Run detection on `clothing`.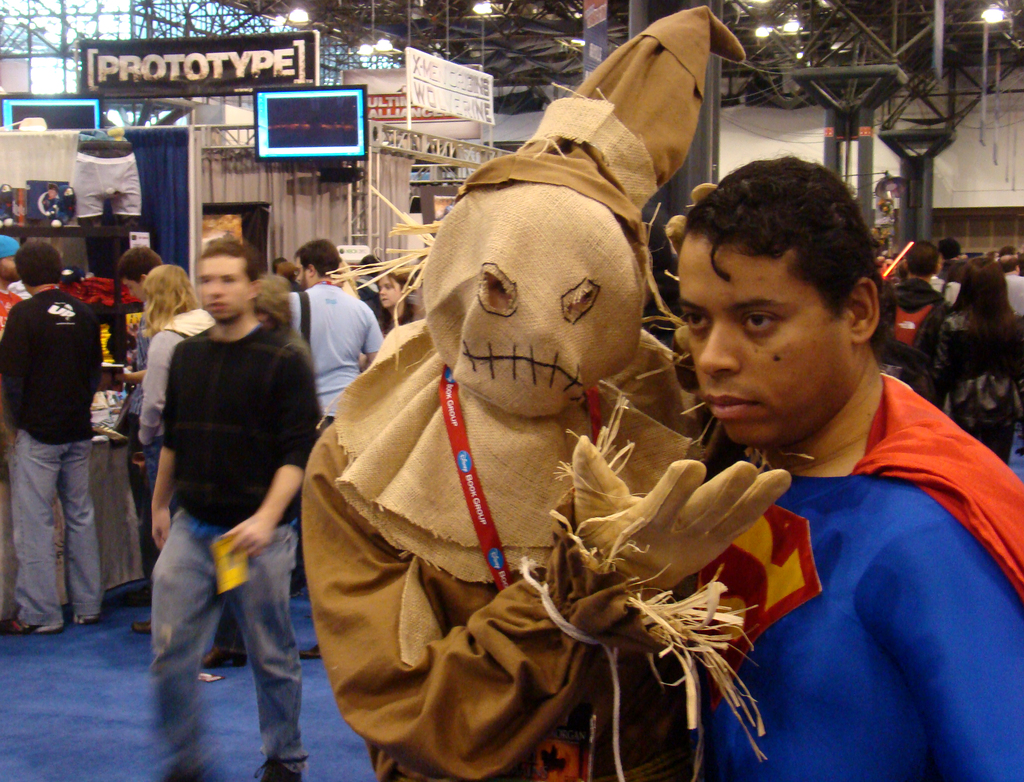
Result: box=[0, 288, 103, 593].
